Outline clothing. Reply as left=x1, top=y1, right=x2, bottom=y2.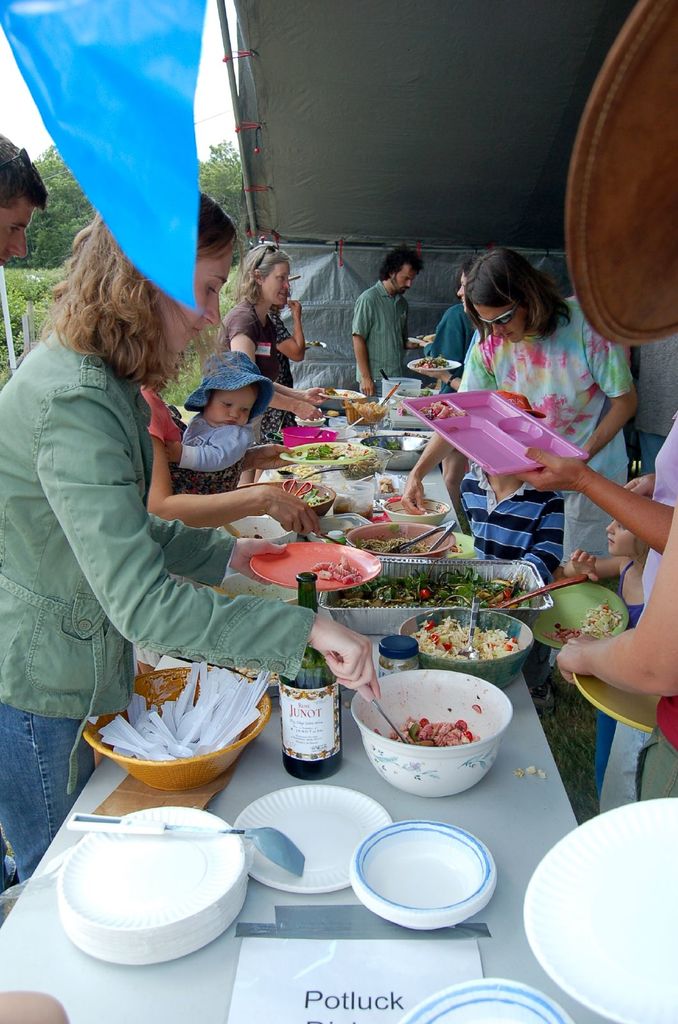
left=454, top=452, right=584, bottom=627.
